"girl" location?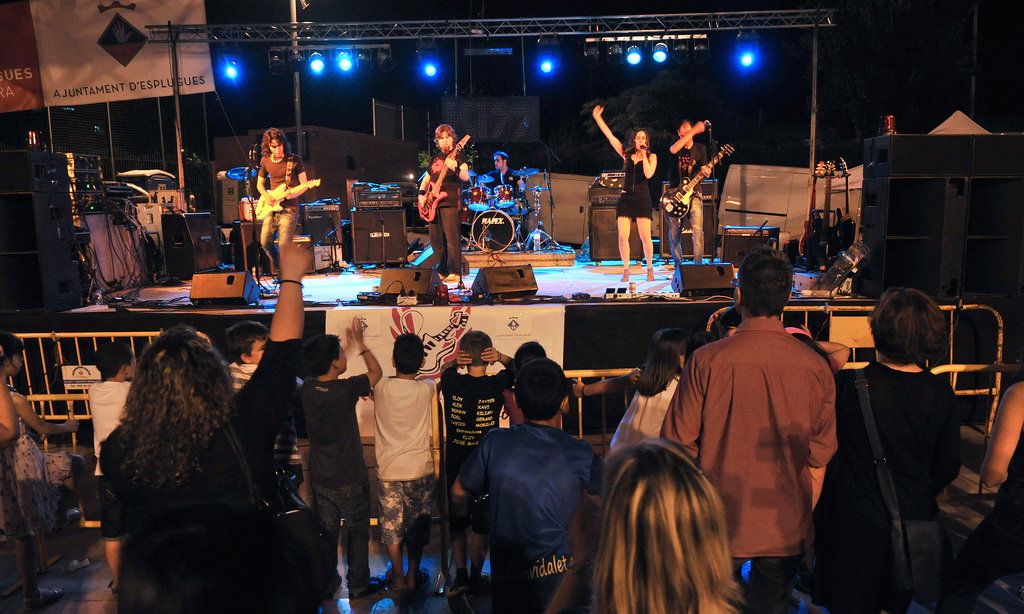
box=[589, 106, 655, 283]
